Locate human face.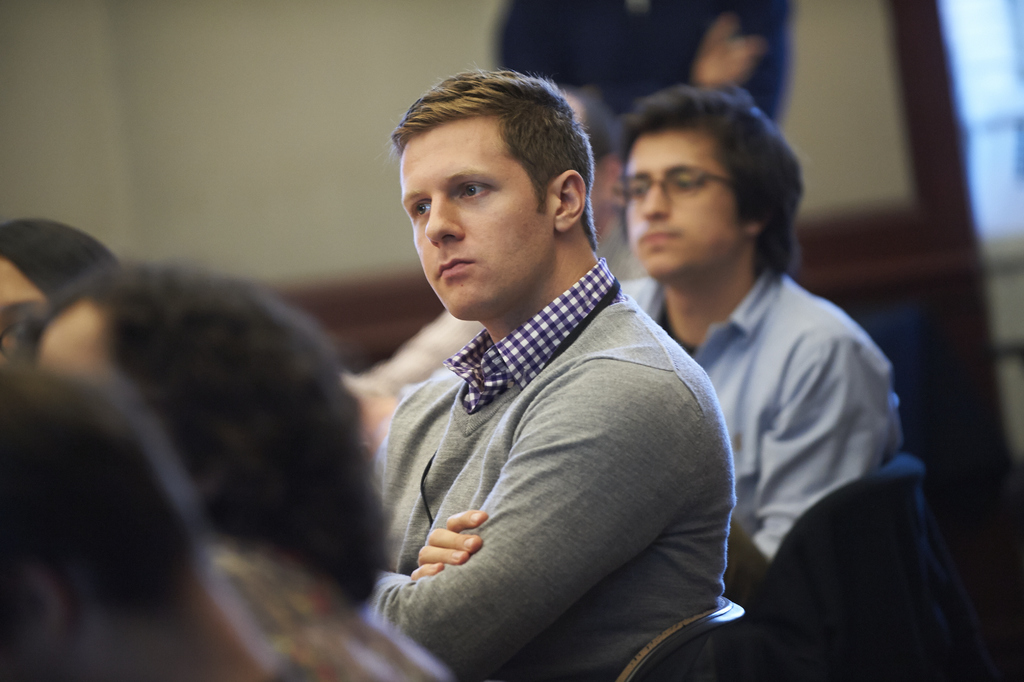
Bounding box: x1=404, y1=117, x2=555, y2=317.
